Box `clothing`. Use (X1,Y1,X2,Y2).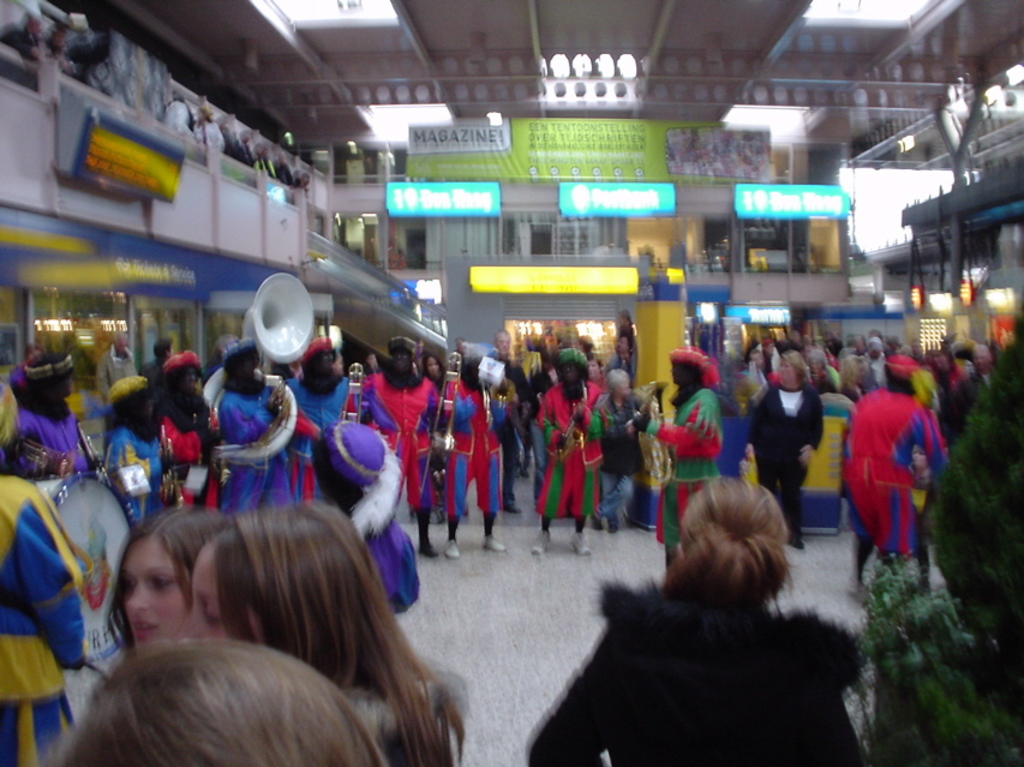
(818,359,843,385).
